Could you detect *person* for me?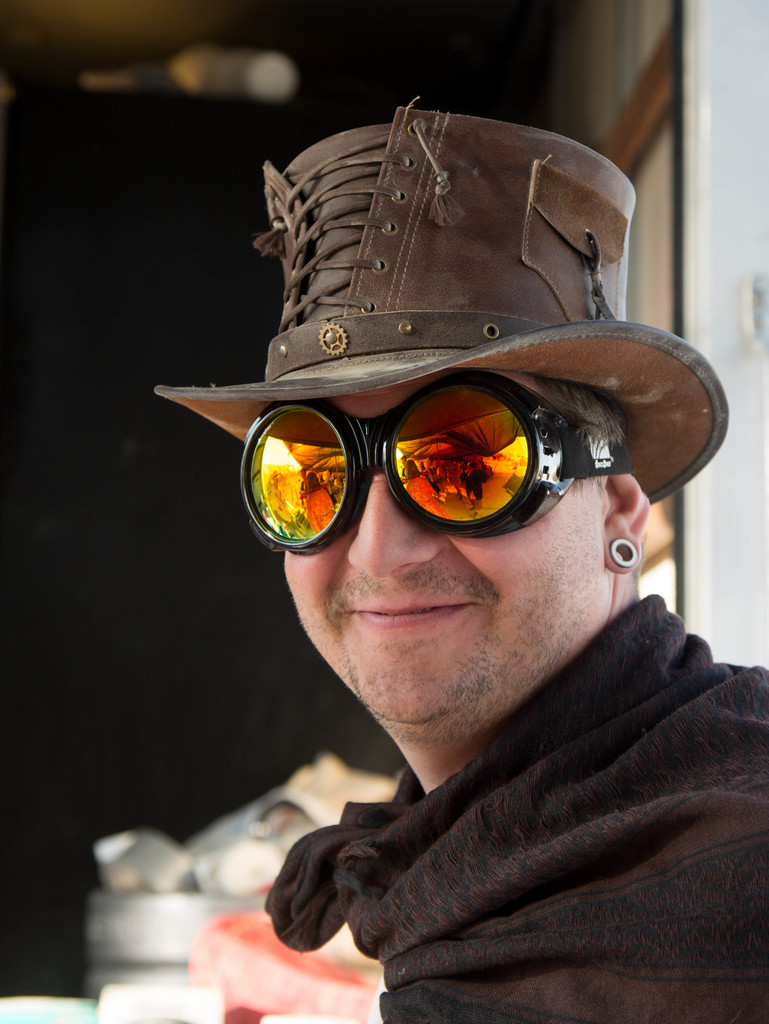
Detection result: <region>171, 69, 676, 845</region>.
